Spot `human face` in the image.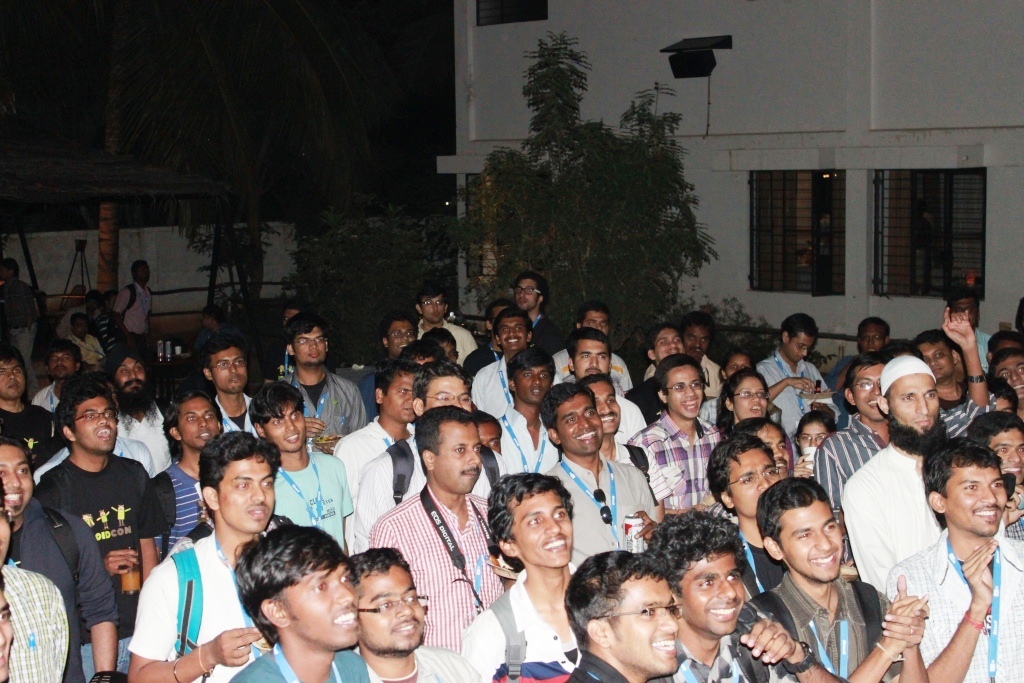
`human face` found at region(993, 394, 1017, 415).
